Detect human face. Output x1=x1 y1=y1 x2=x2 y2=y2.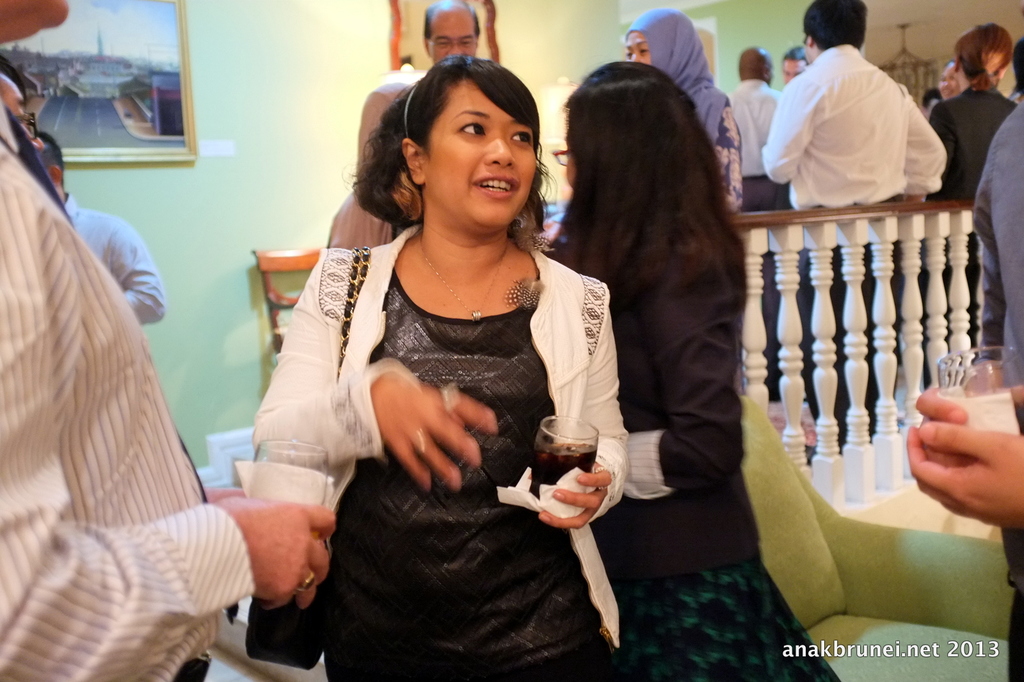
x1=623 y1=30 x2=651 y2=65.
